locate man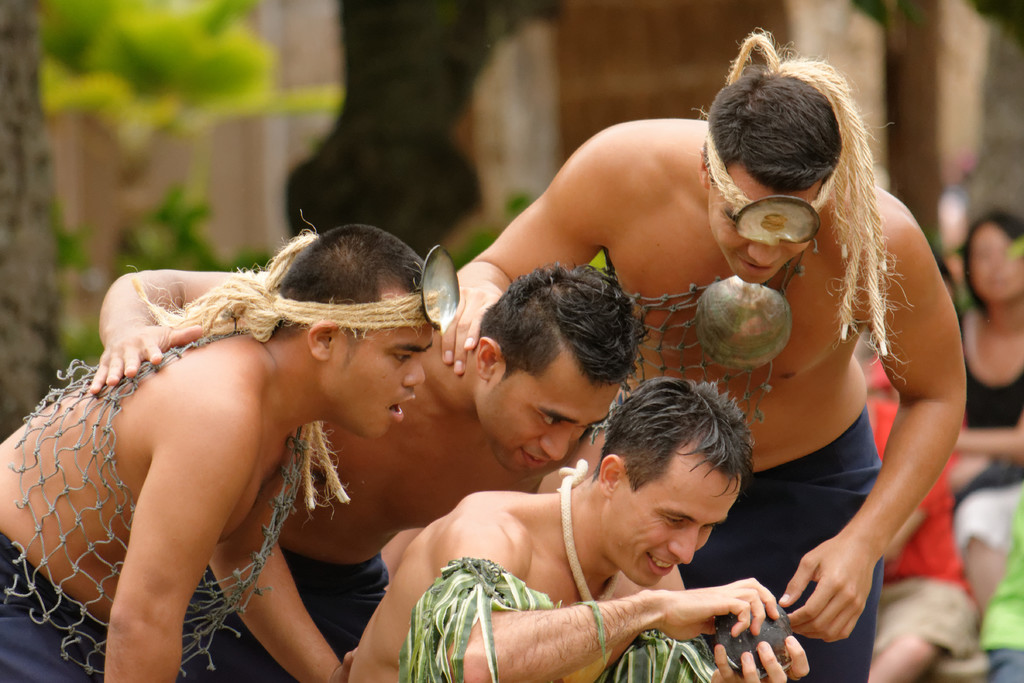
(x1=436, y1=63, x2=968, y2=682)
